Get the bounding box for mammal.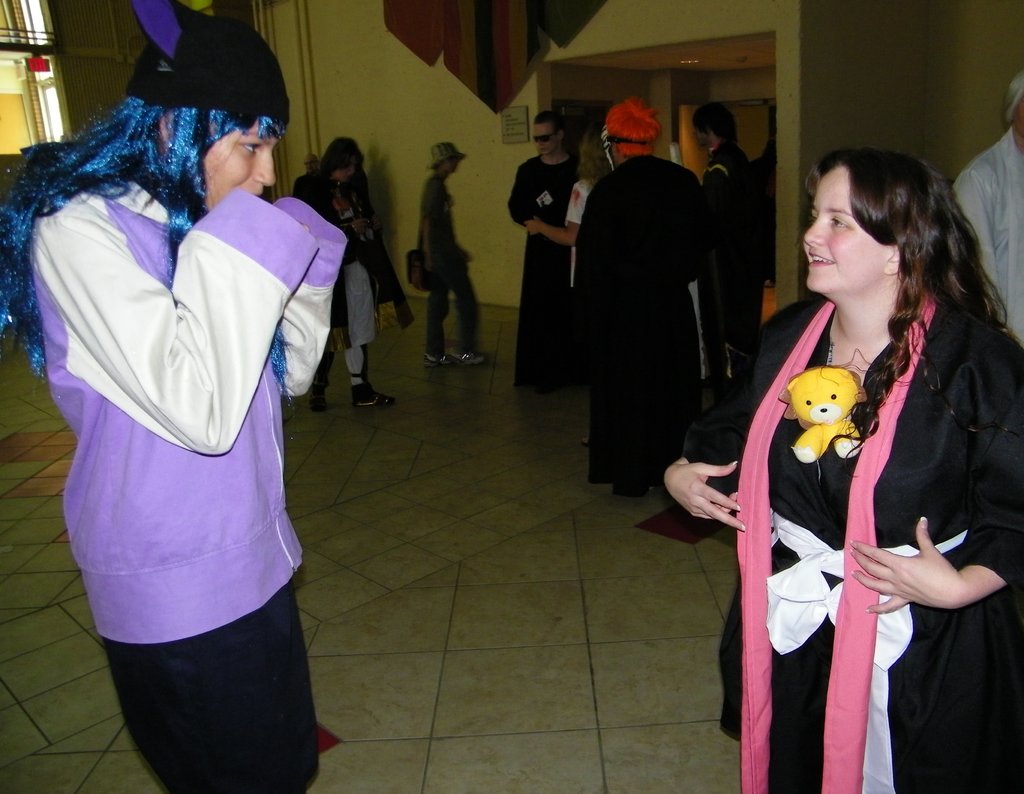
(662,147,1023,793).
